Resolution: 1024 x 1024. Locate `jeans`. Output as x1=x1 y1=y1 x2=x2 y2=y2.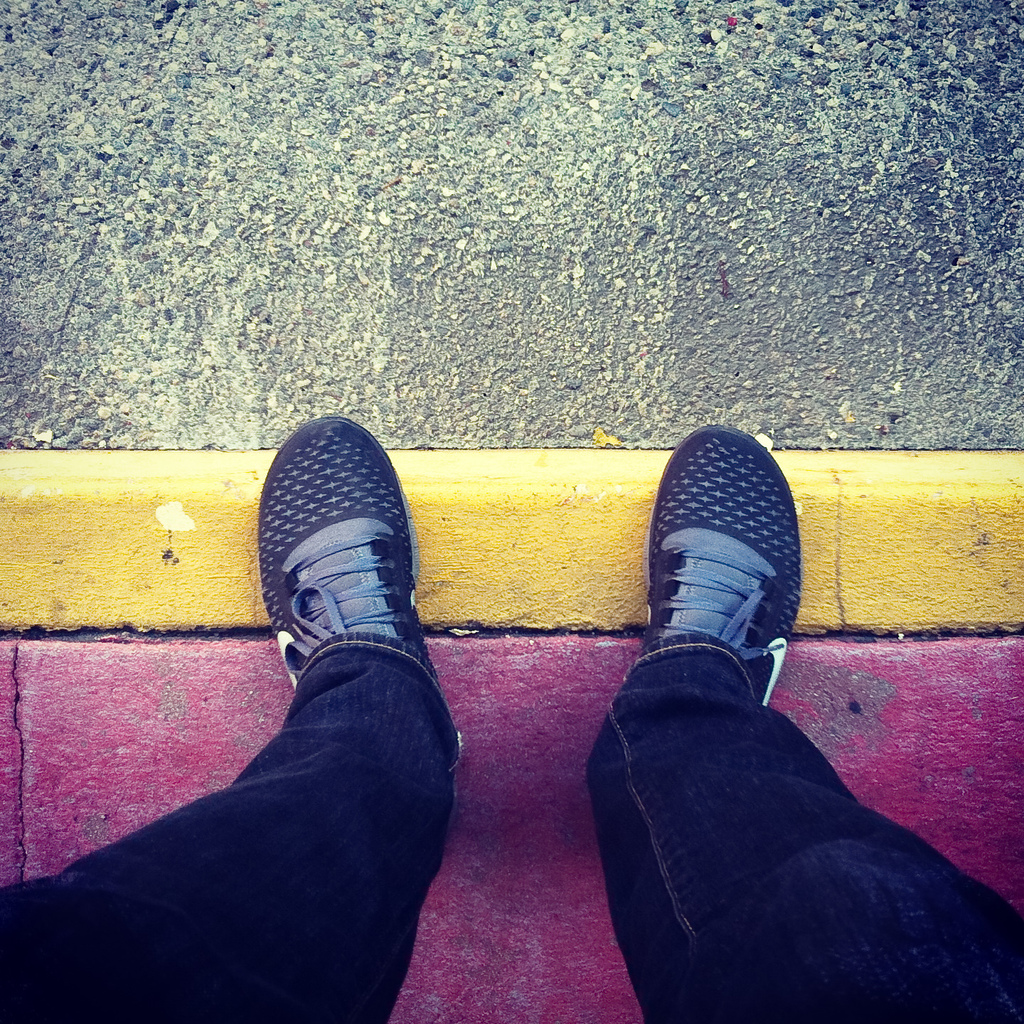
x1=0 y1=632 x2=1023 y2=1021.
